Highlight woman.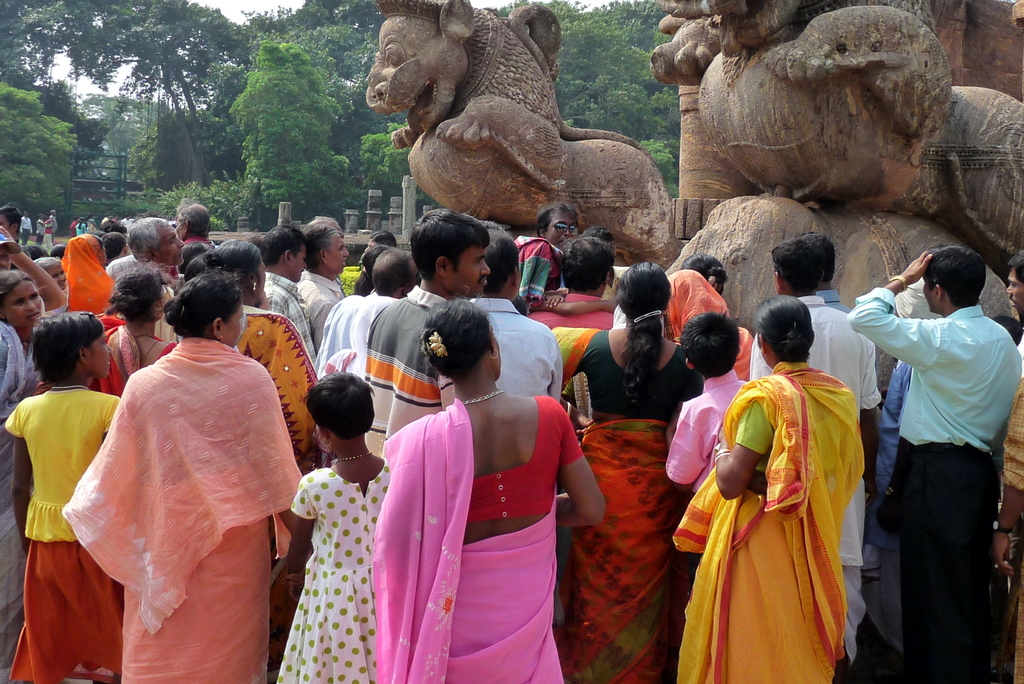
Highlighted region: {"x1": 32, "y1": 256, "x2": 70, "y2": 303}.
